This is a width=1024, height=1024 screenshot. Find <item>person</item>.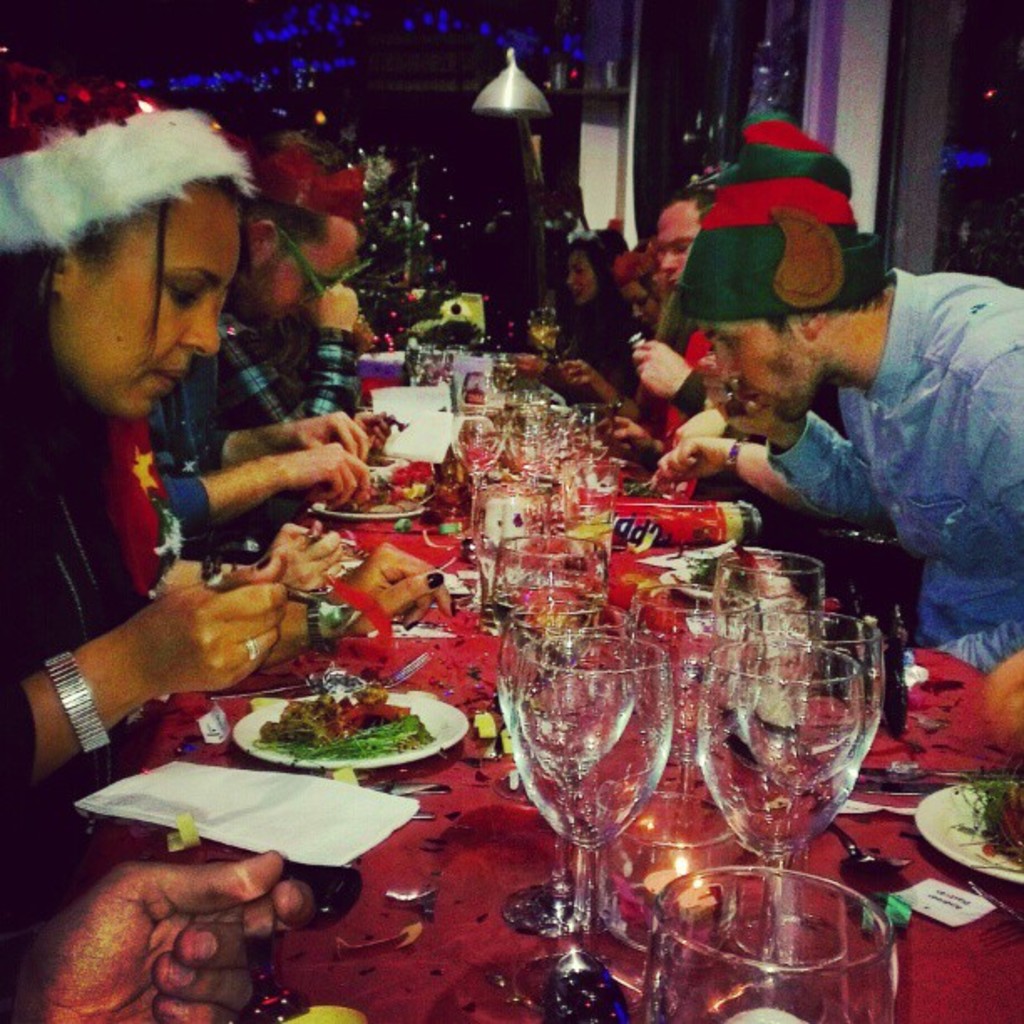
Bounding box: 602:243:694:402.
